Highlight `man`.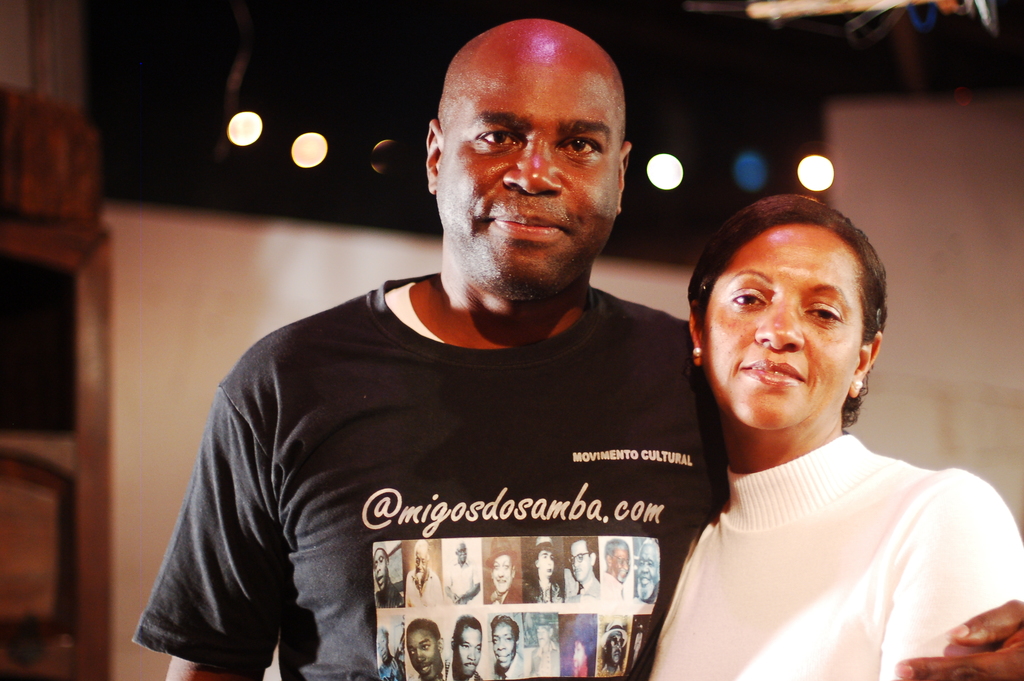
Highlighted region: crop(445, 541, 480, 608).
